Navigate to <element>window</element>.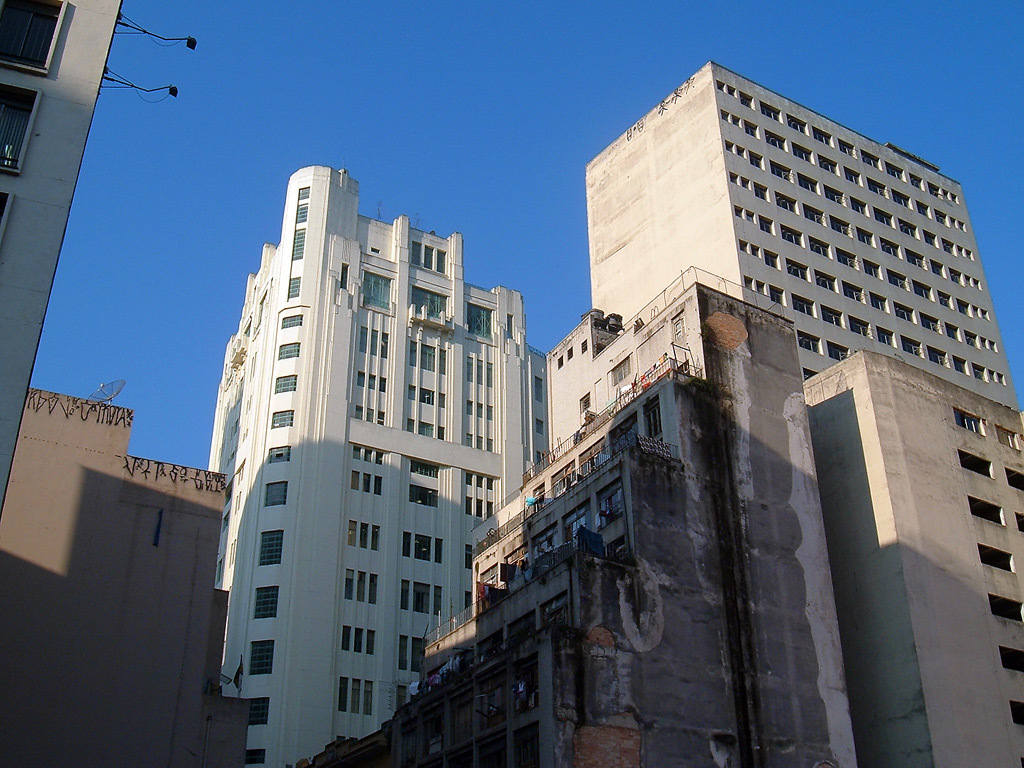
Navigation target: 253 587 278 621.
